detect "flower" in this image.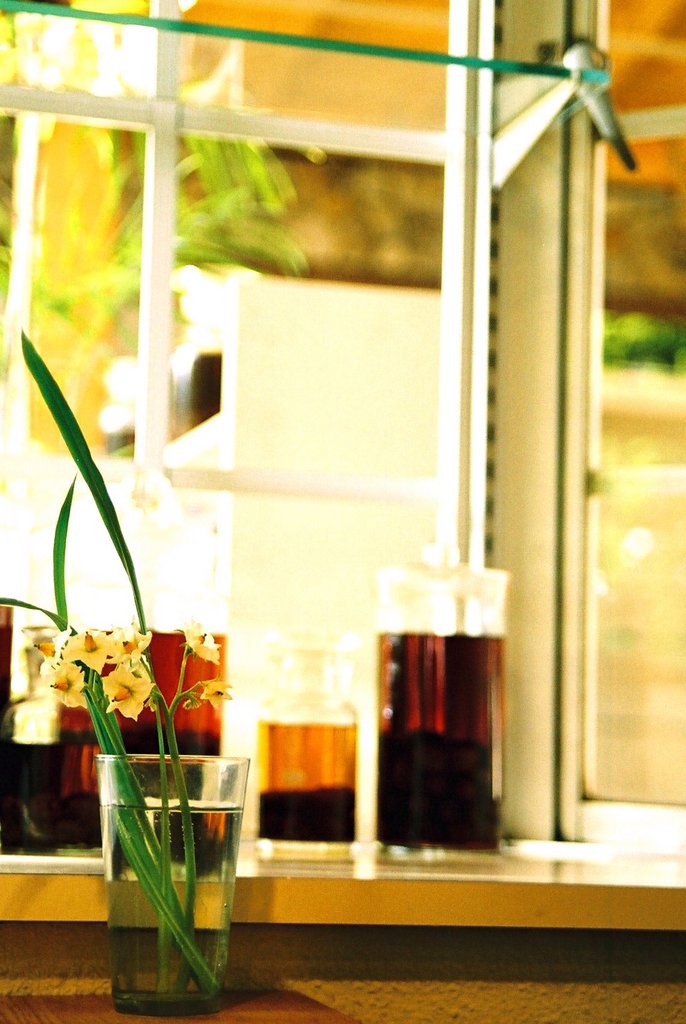
Detection: 36,655,86,708.
